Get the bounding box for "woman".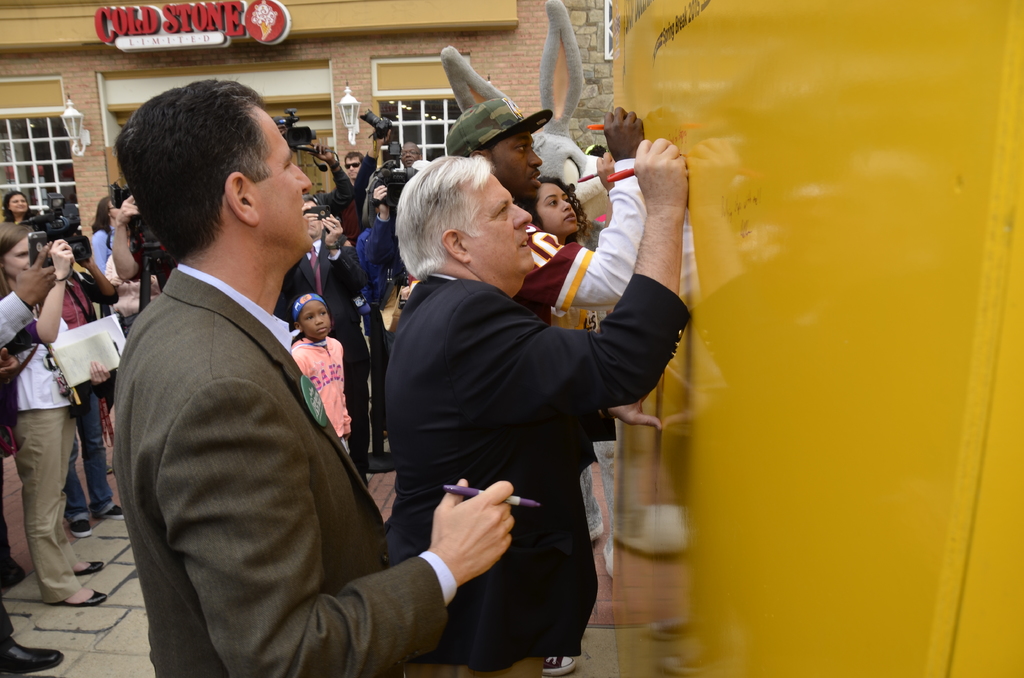
bbox(0, 191, 33, 228).
